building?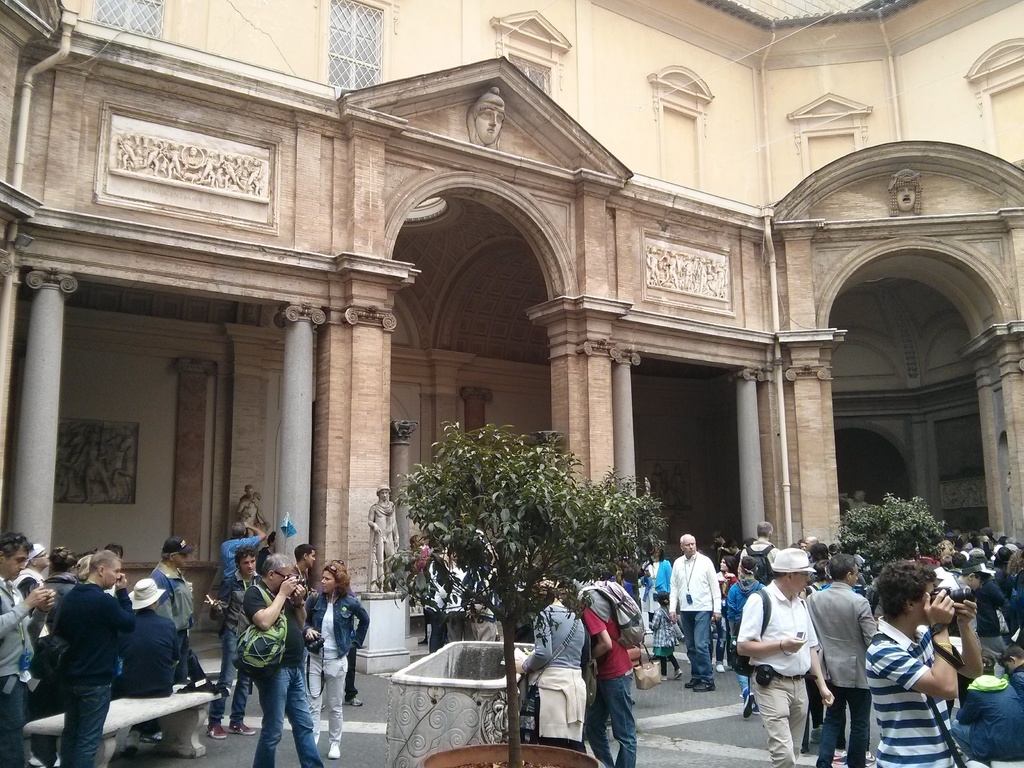
0, 0, 1023, 666
